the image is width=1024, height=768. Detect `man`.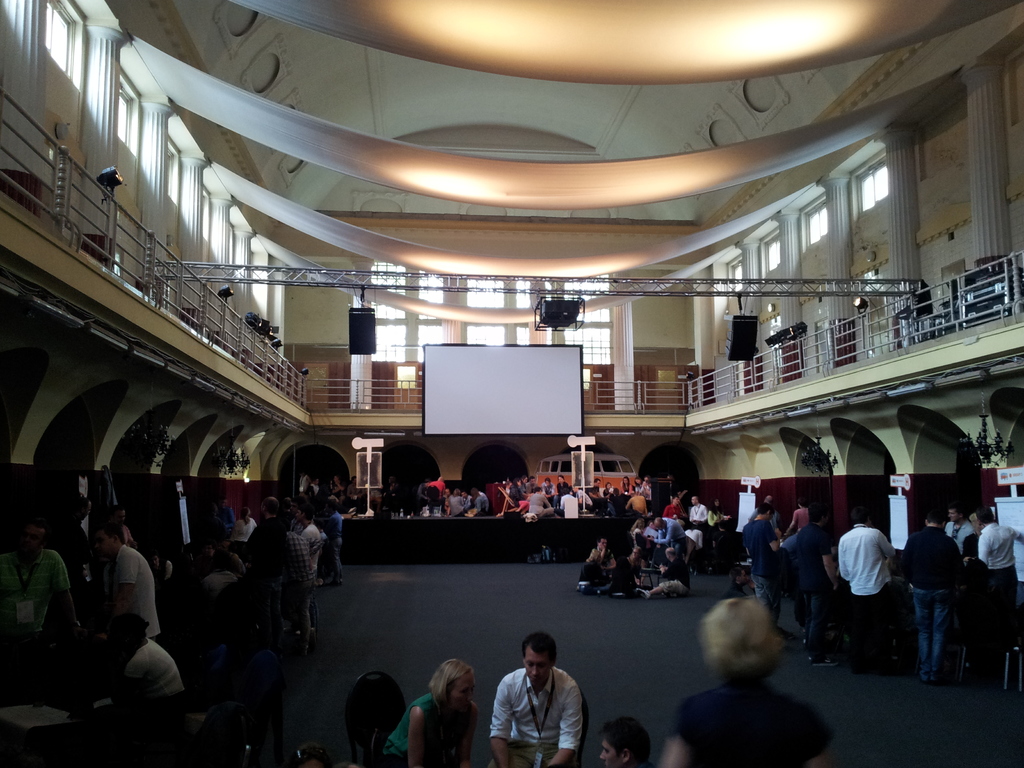
Detection: region(972, 509, 1023, 628).
